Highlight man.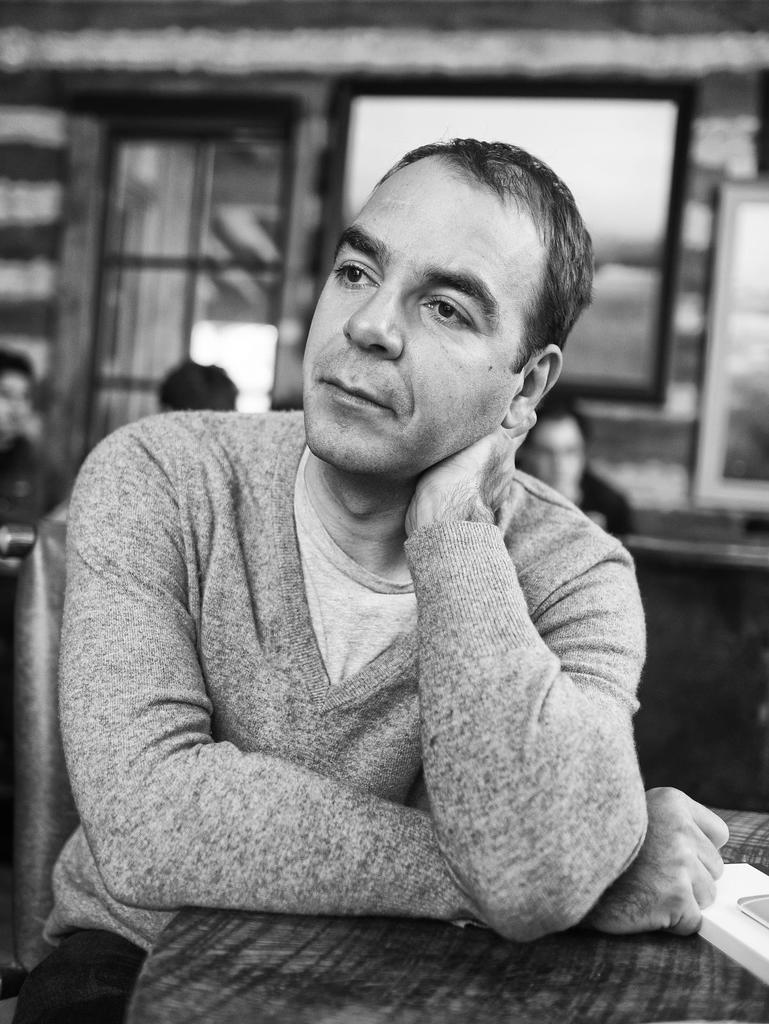
Highlighted region: 160 360 238 419.
